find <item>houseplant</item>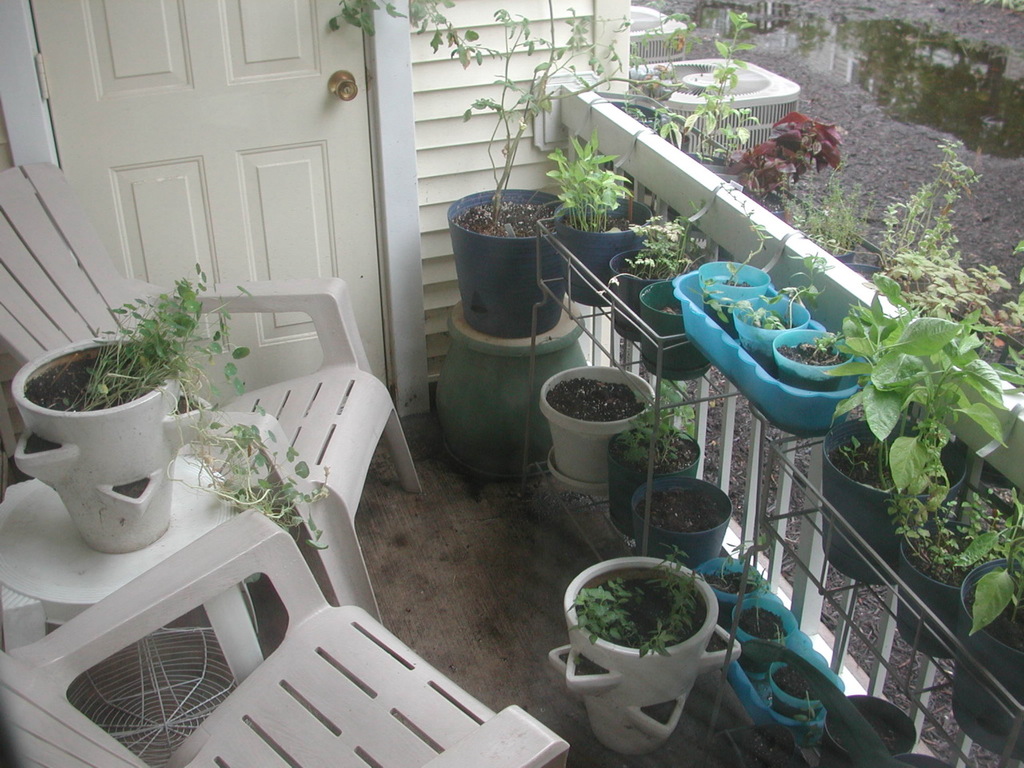
866, 137, 1023, 398
